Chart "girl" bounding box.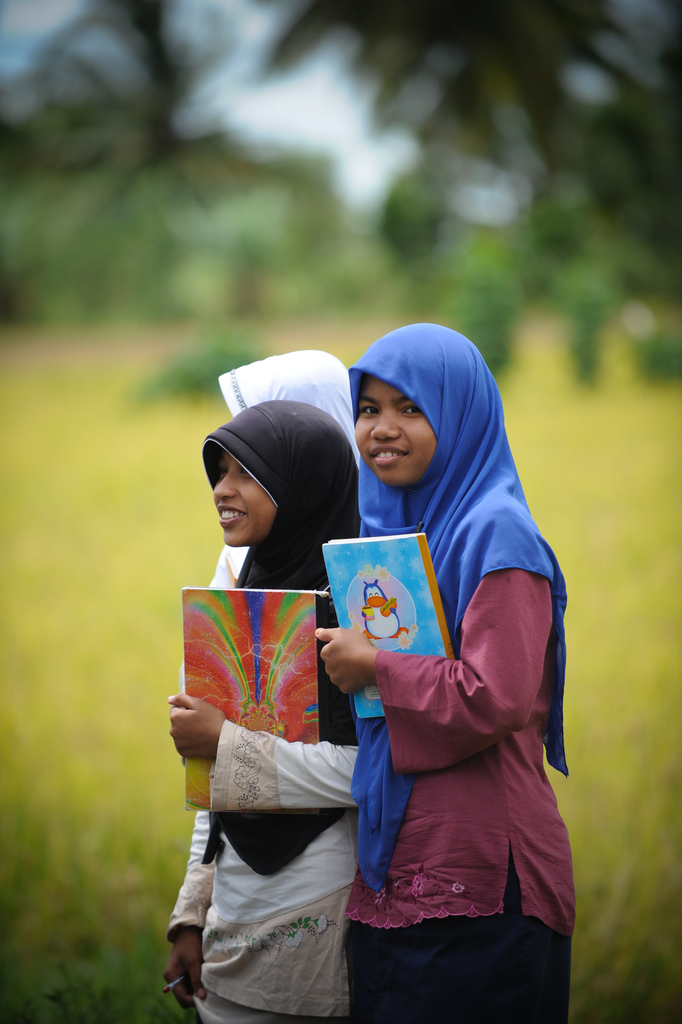
Charted: (x1=156, y1=397, x2=364, y2=1023).
